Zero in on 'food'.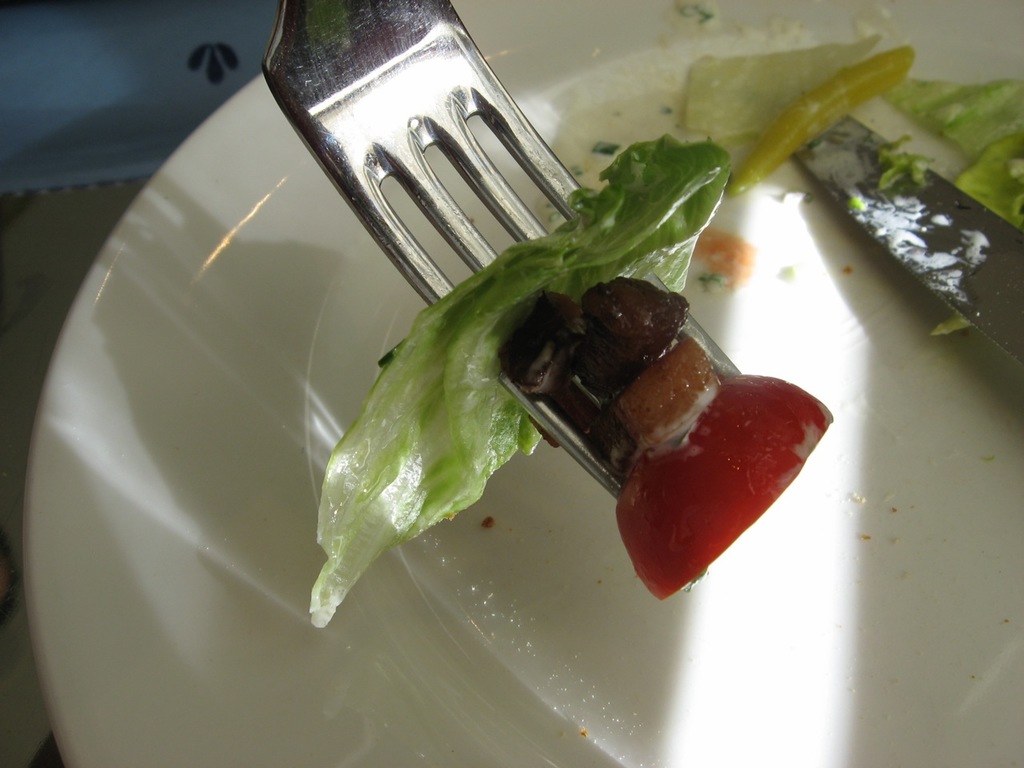
Zeroed in: (669,0,715,22).
